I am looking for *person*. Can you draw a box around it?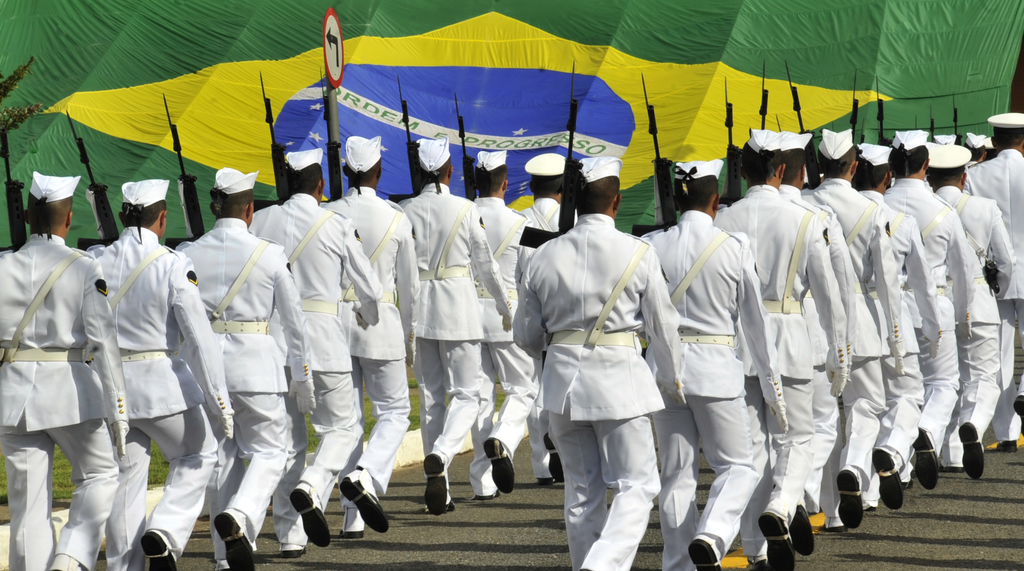
Sure, the bounding box is 856:137:873:150.
